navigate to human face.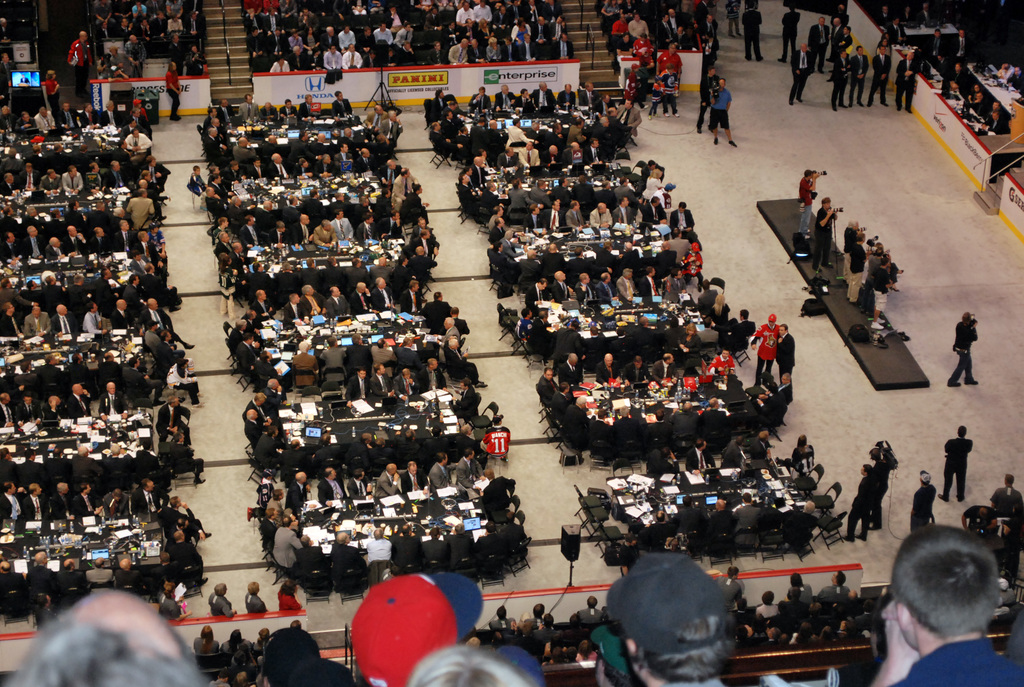
Navigation target: bbox=(147, 482, 154, 489).
